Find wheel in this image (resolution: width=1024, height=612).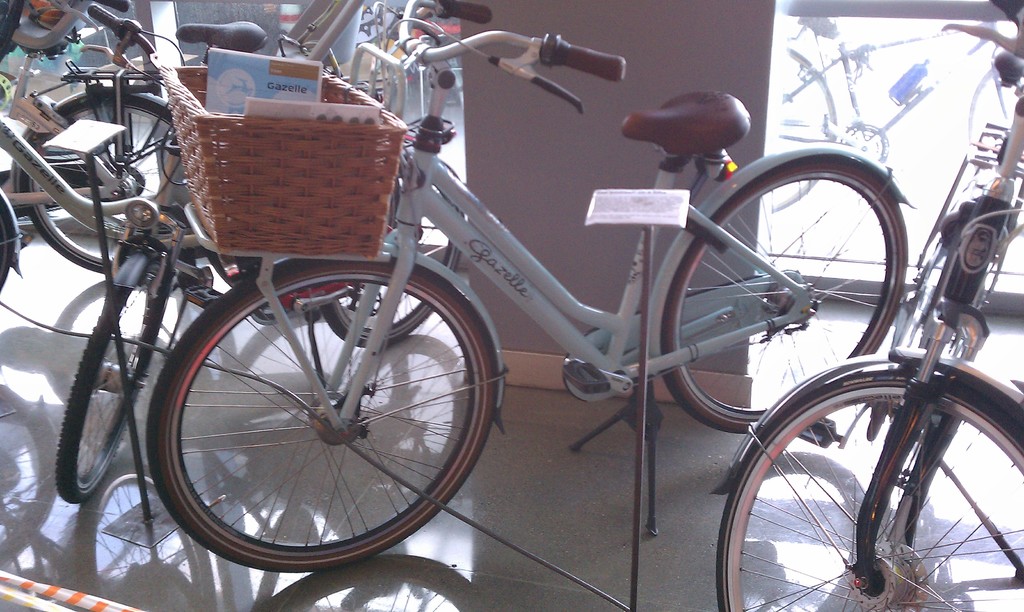
BBox(0, 205, 11, 291).
